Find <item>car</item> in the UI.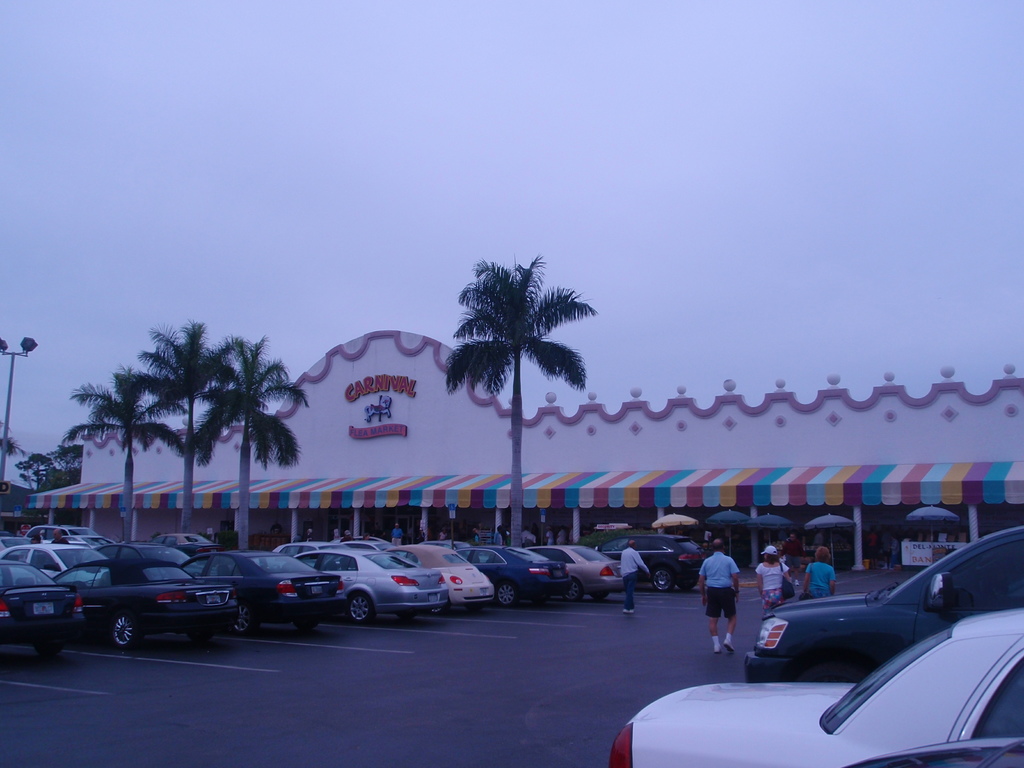
UI element at left=524, top=544, right=626, bottom=600.
